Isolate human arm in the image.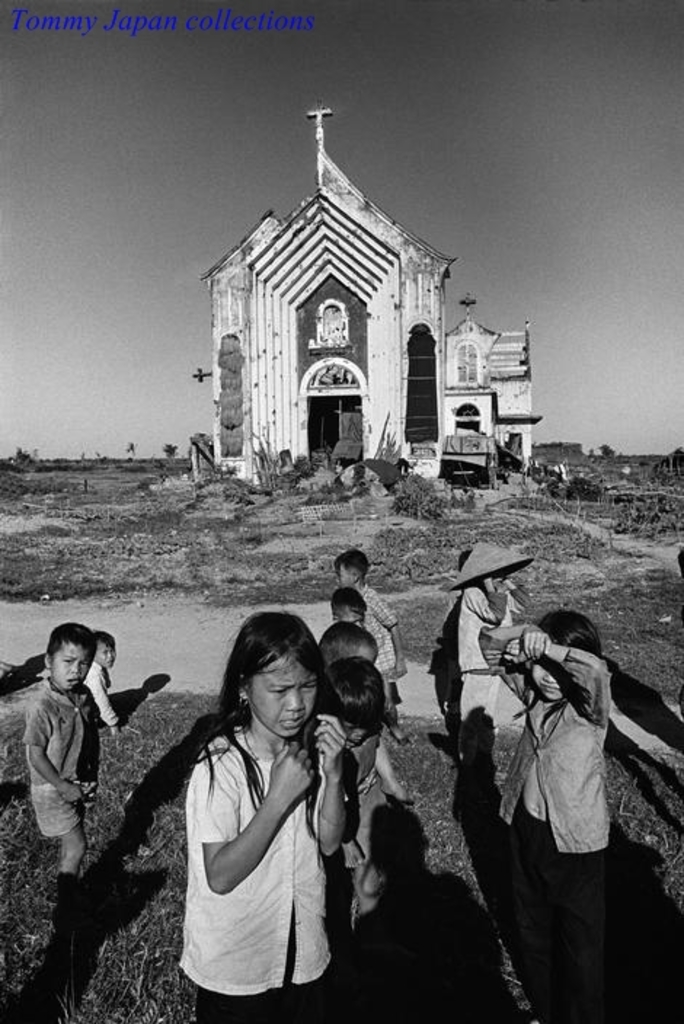
Isolated region: {"x1": 84, "y1": 663, "x2": 122, "y2": 727}.
